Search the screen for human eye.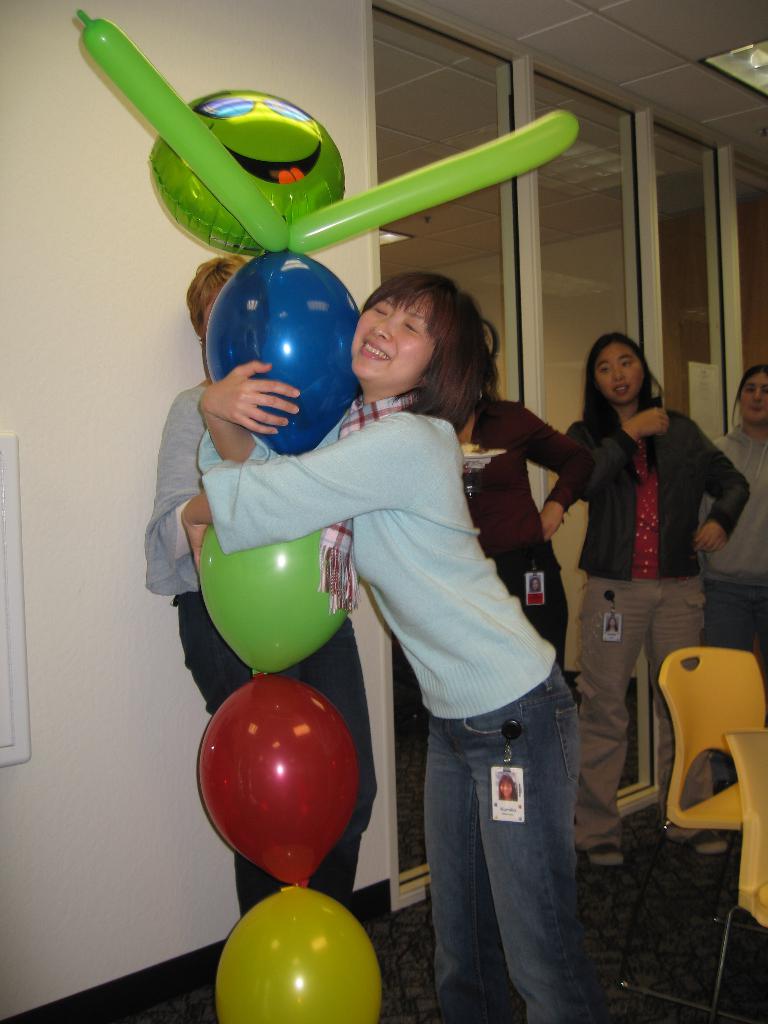
Found at (left=394, top=313, right=429, bottom=335).
